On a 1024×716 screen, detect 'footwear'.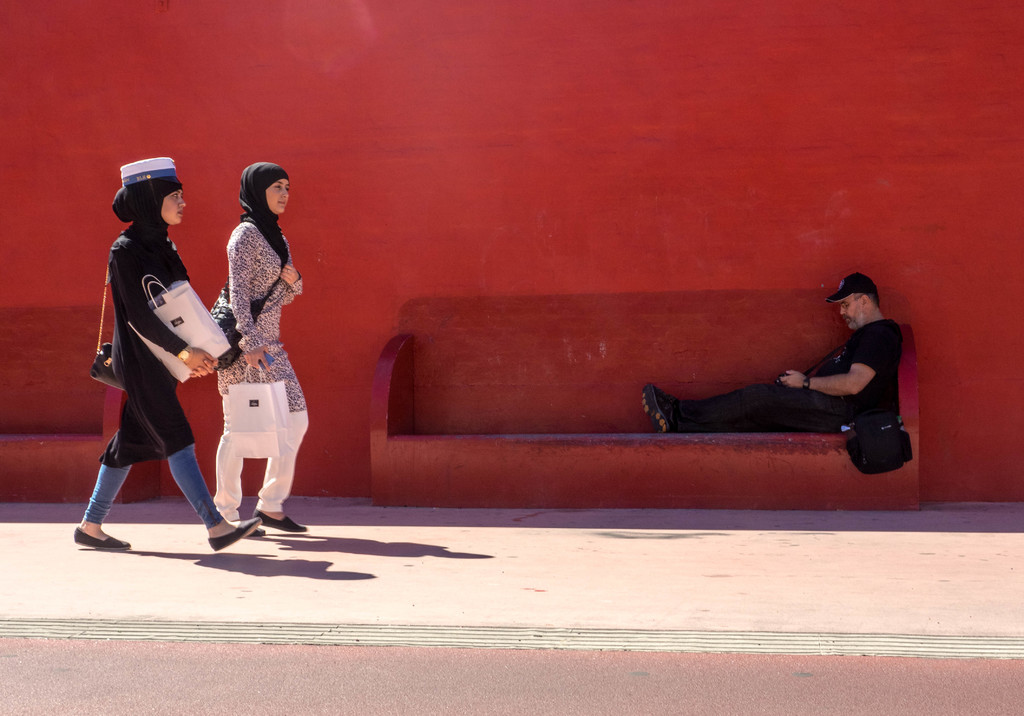
(x1=641, y1=383, x2=672, y2=433).
